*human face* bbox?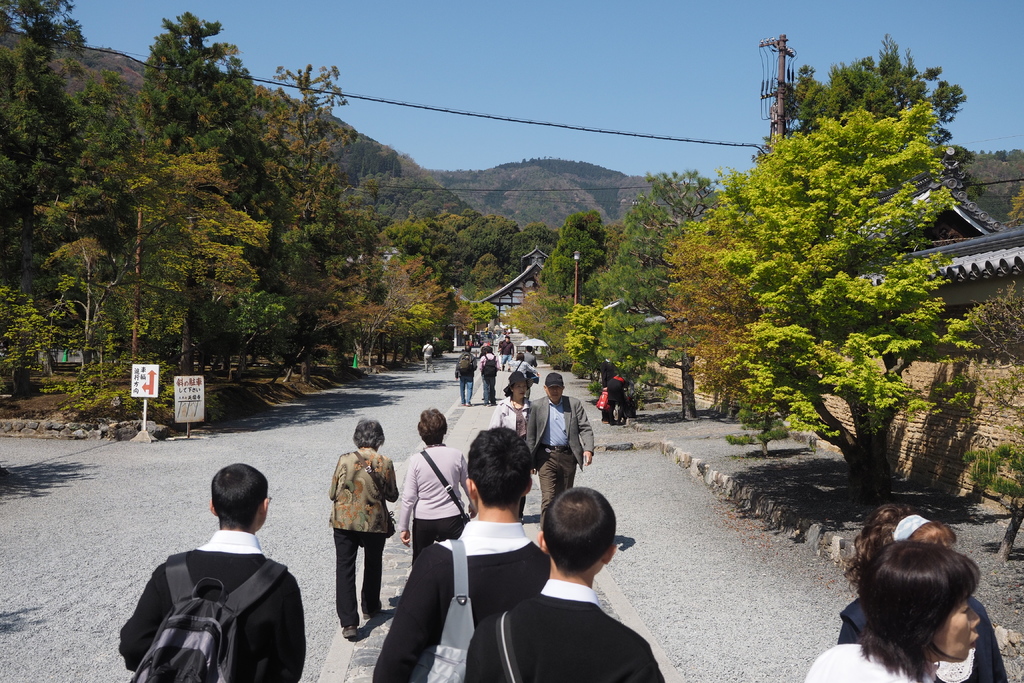
Rect(513, 381, 528, 397)
